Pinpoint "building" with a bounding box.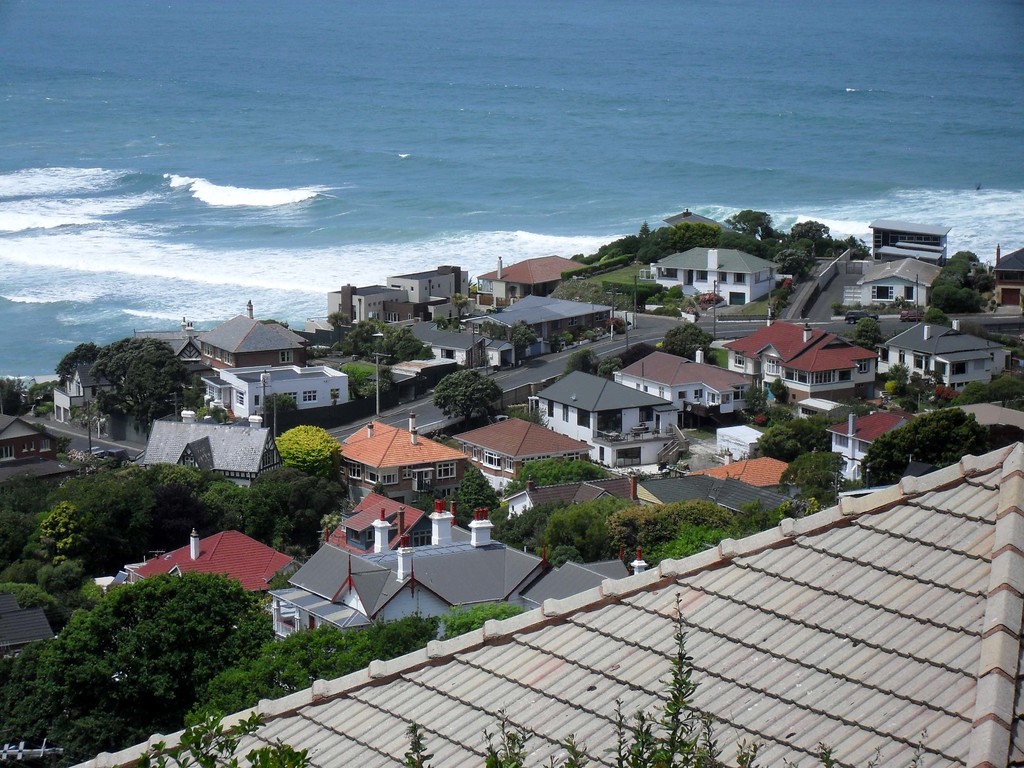
<region>614, 348, 750, 409</region>.
